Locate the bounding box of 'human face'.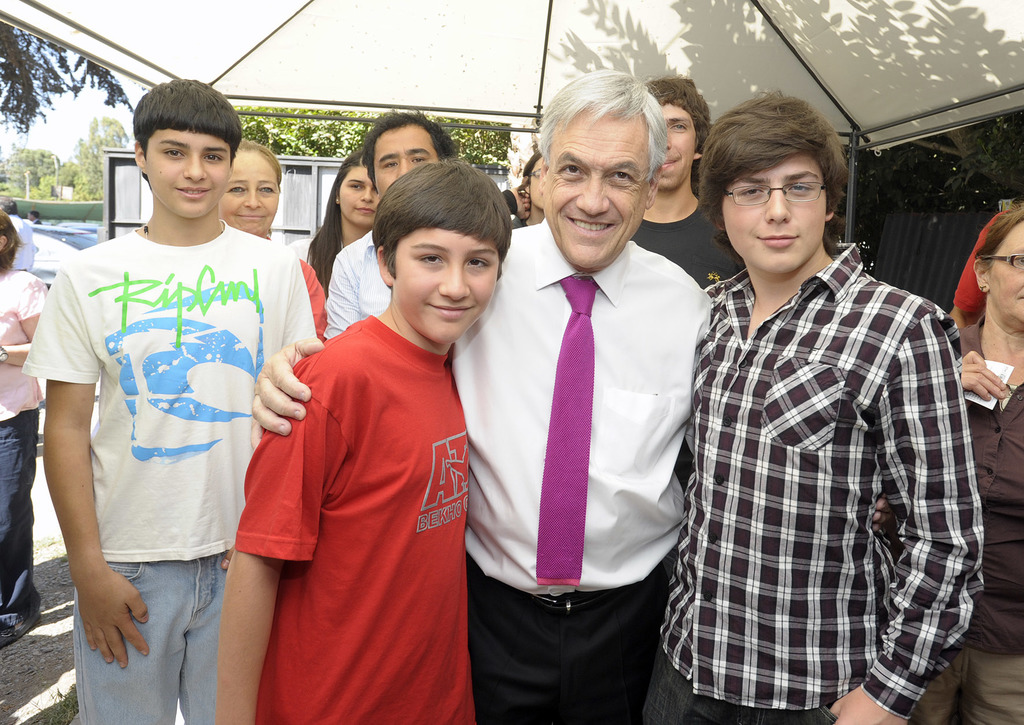
Bounding box: l=148, t=127, r=227, b=222.
